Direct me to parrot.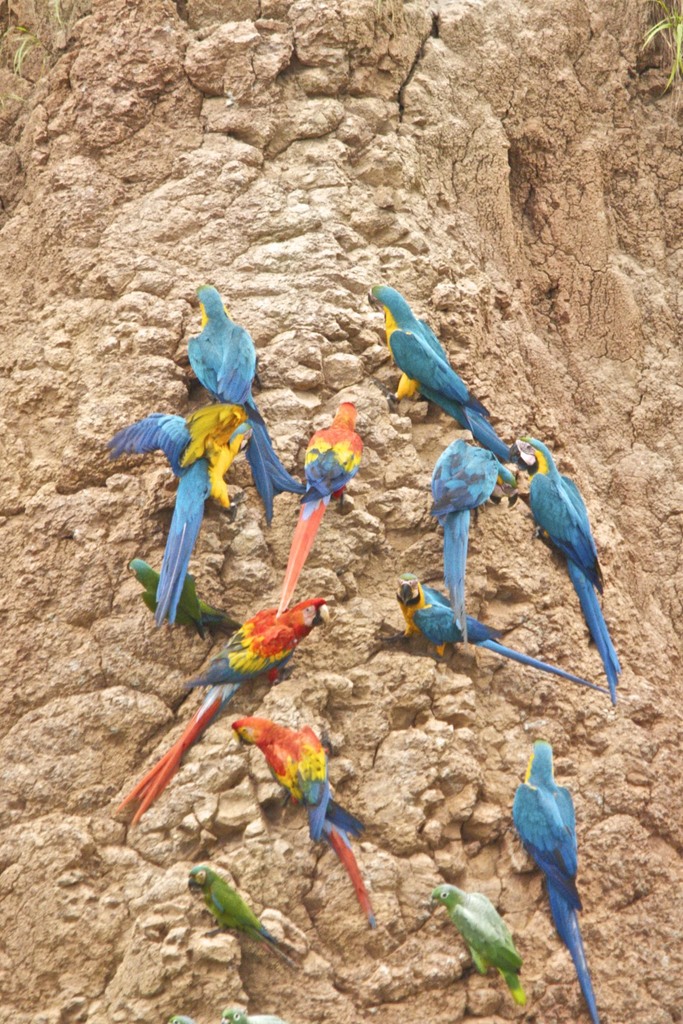
Direction: <box>510,435,623,705</box>.
